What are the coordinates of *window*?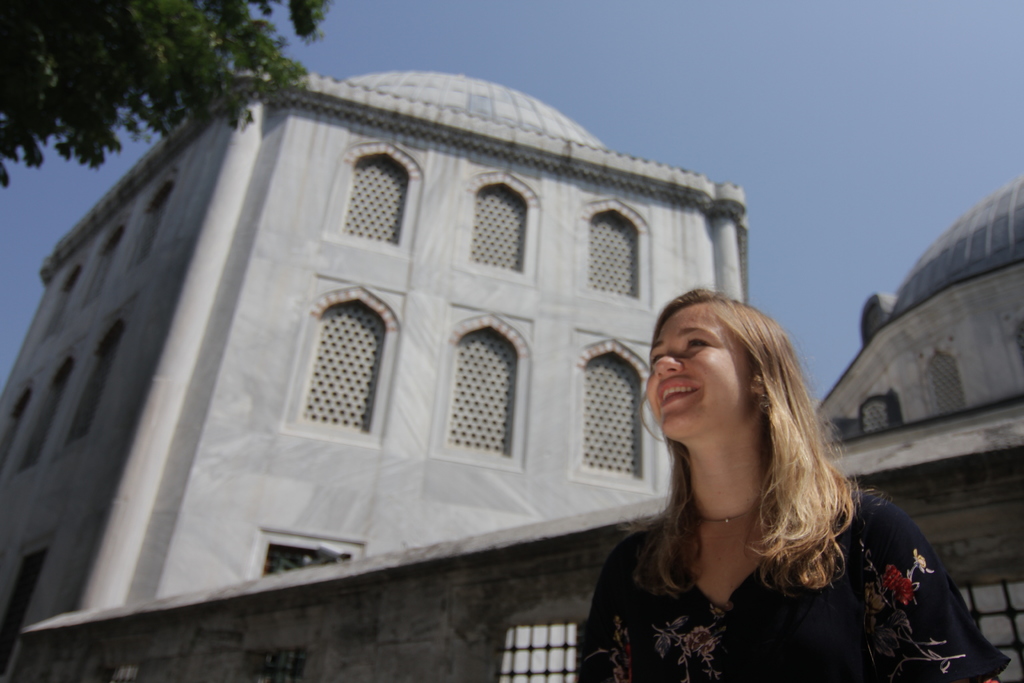
Rect(589, 210, 637, 299).
